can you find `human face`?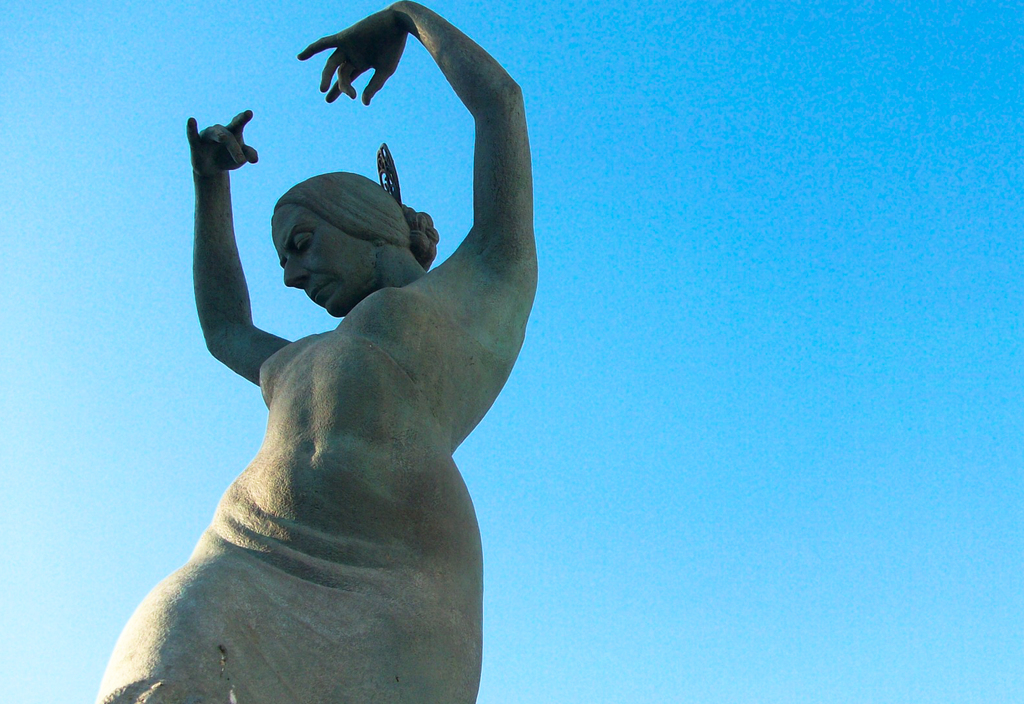
Yes, bounding box: rect(268, 205, 381, 317).
